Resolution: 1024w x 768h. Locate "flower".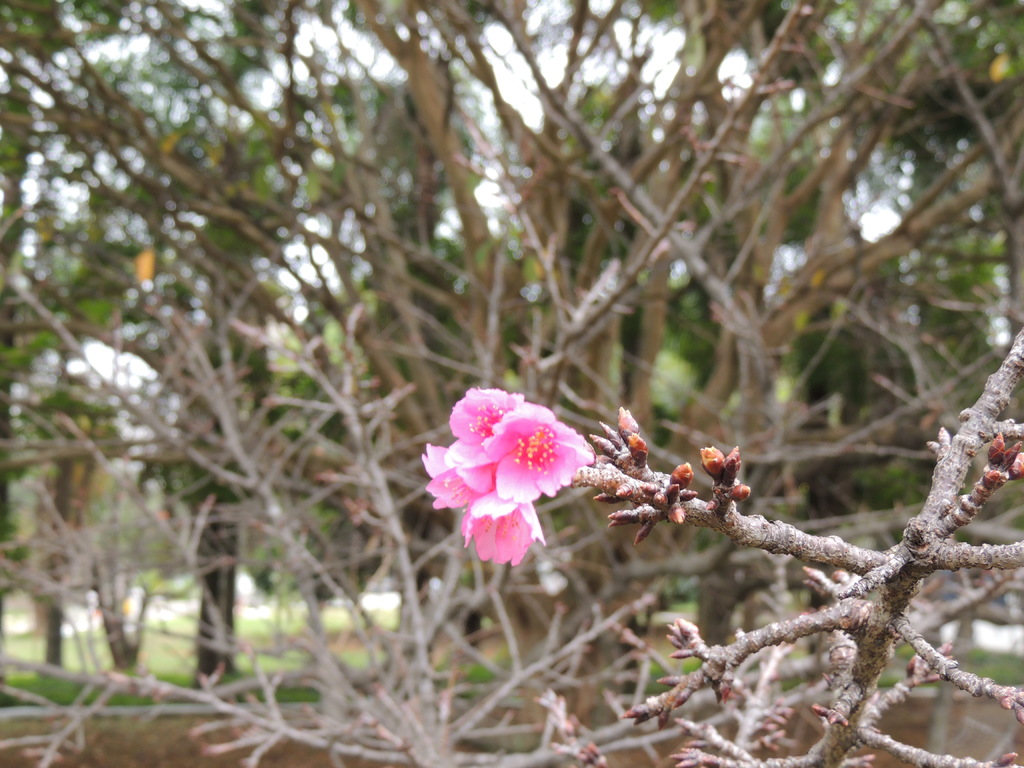
x1=486, y1=401, x2=588, y2=511.
